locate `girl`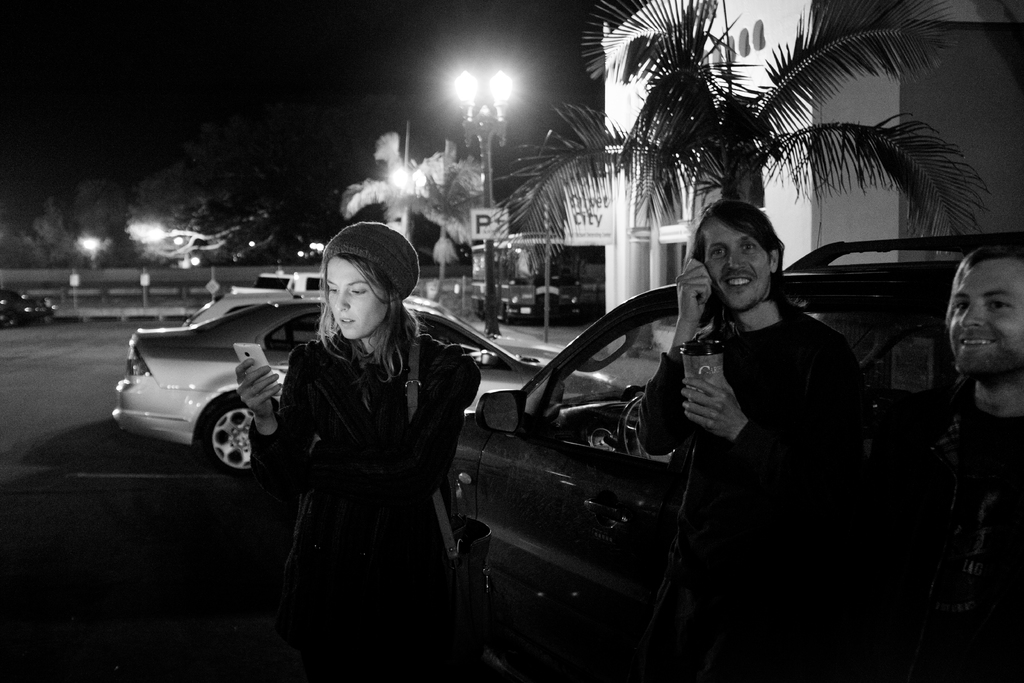
{"x1": 233, "y1": 215, "x2": 483, "y2": 682}
